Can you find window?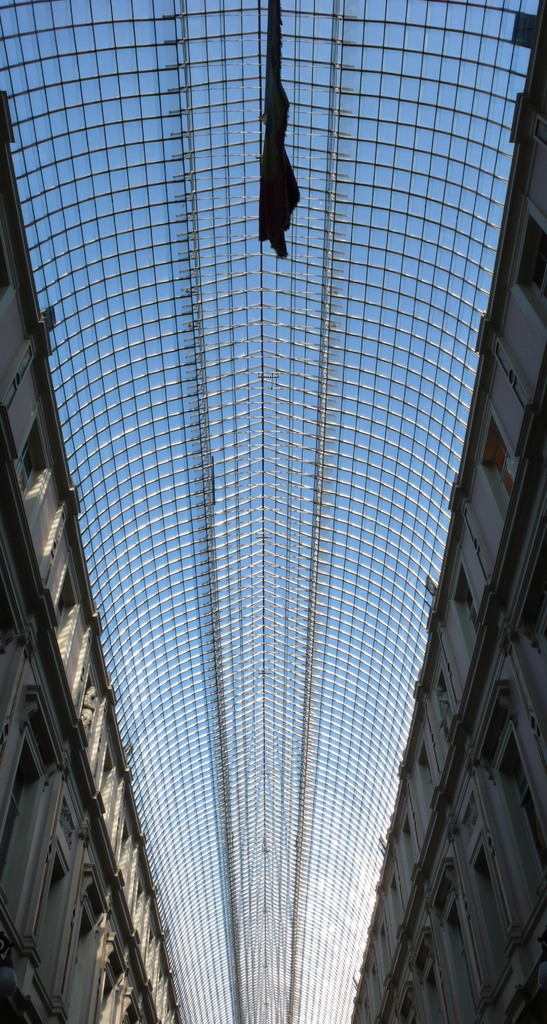
Yes, bounding box: bbox=(509, 198, 546, 330).
